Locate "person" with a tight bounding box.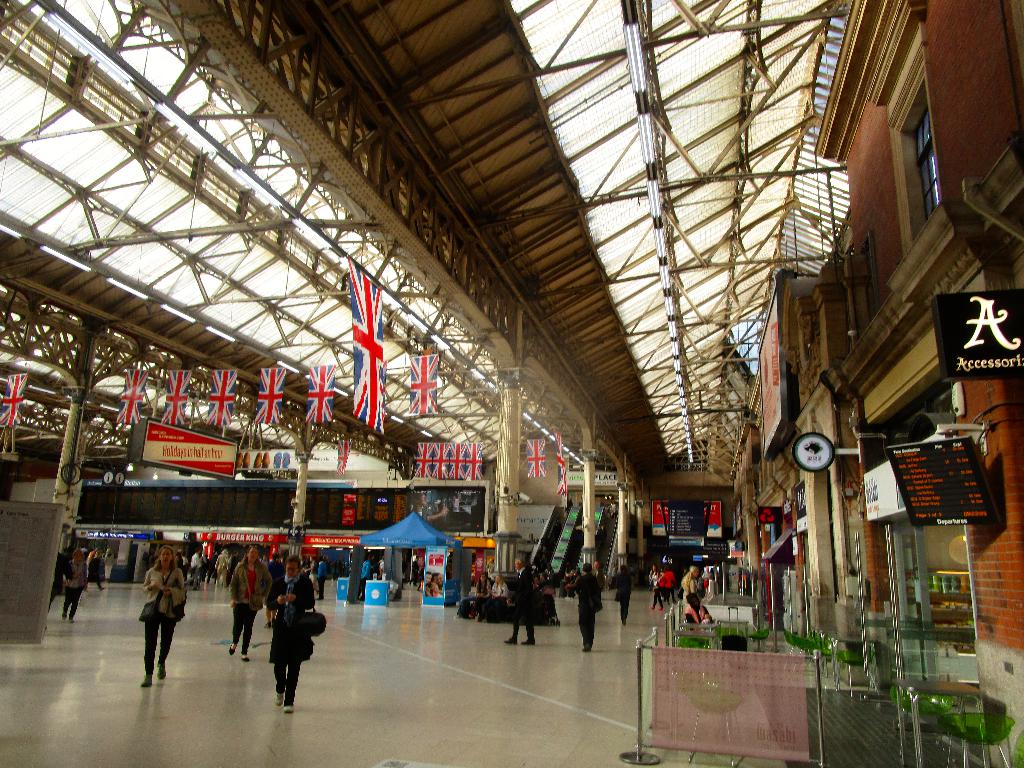
l=564, t=569, r=583, b=598.
